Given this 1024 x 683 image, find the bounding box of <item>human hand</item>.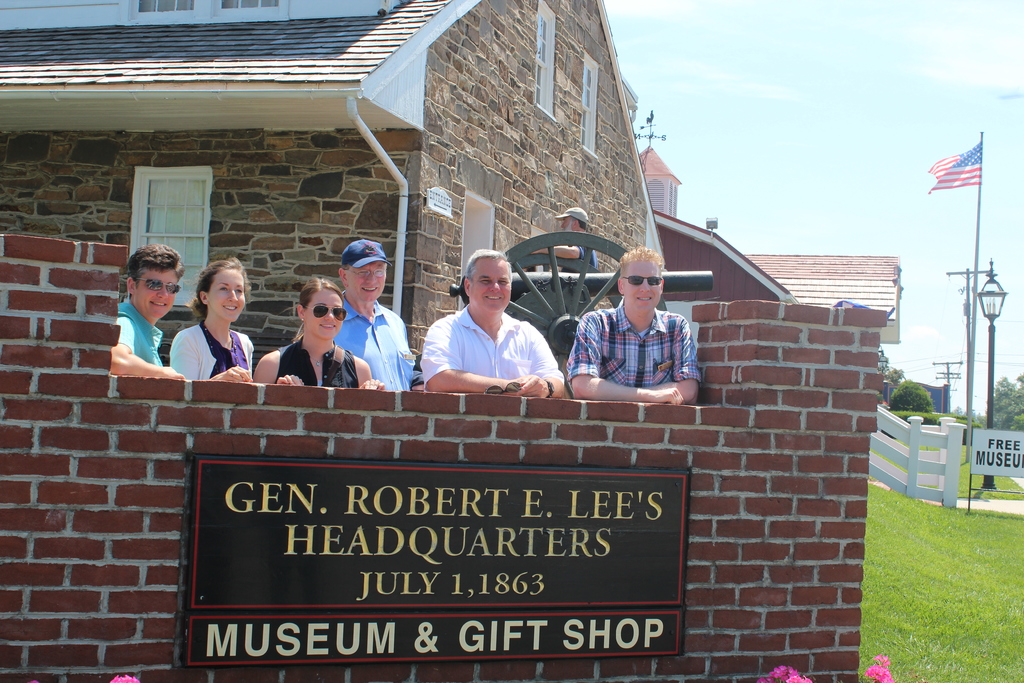
box(276, 374, 304, 385).
